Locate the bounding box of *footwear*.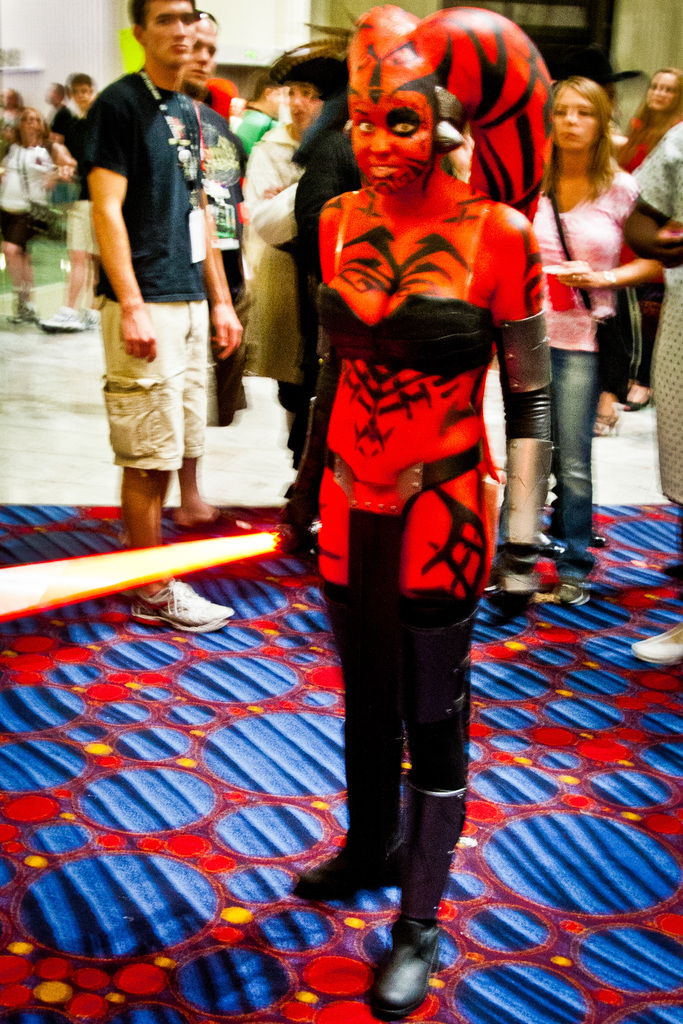
Bounding box: {"x1": 134, "y1": 578, "x2": 234, "y2": 636}.
